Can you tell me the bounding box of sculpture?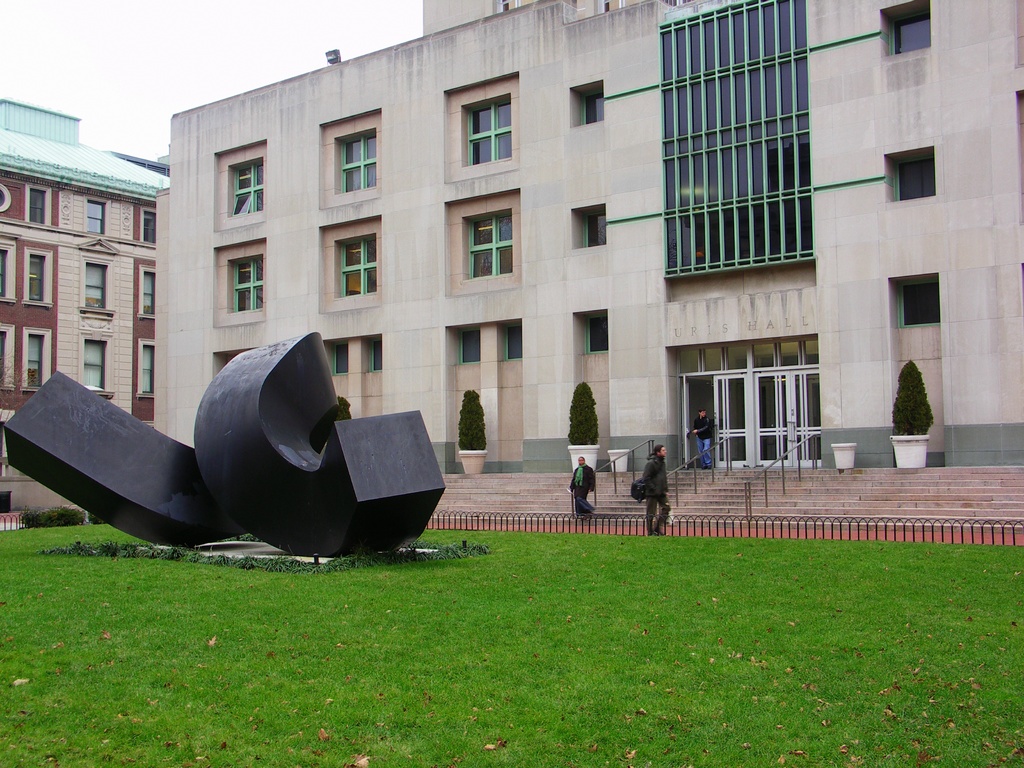
left=0, top=322, right=484, bottom=559.
